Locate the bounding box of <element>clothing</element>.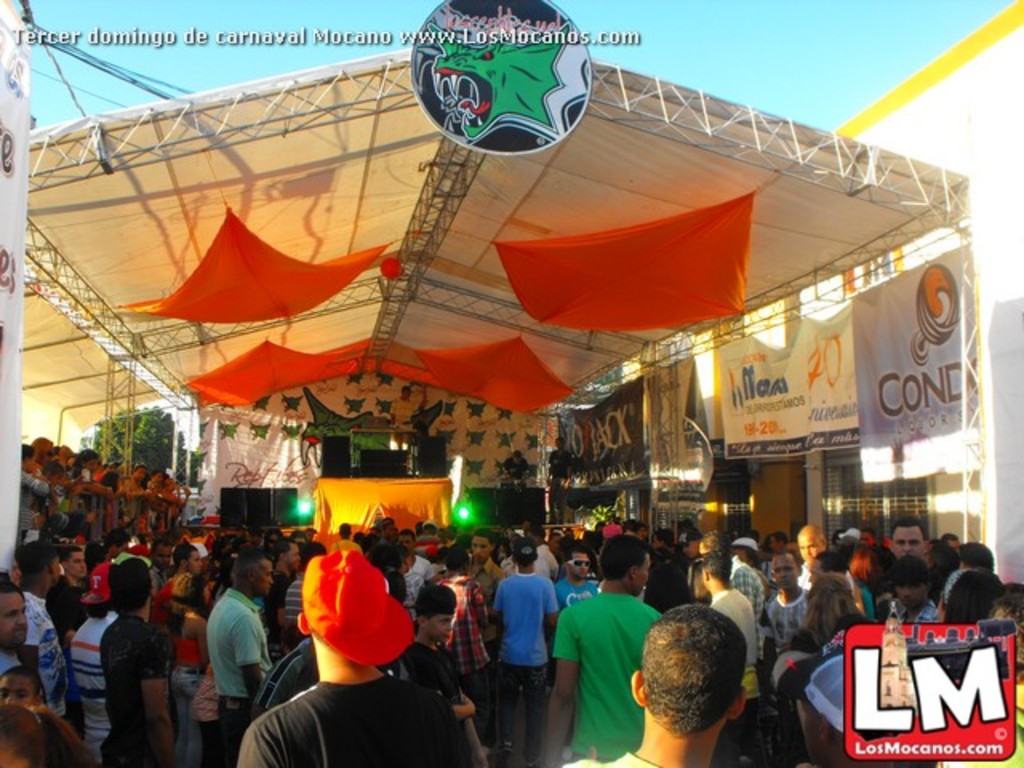
Bounding box: (x1=462, y1=555, x2=506, y2=688).
